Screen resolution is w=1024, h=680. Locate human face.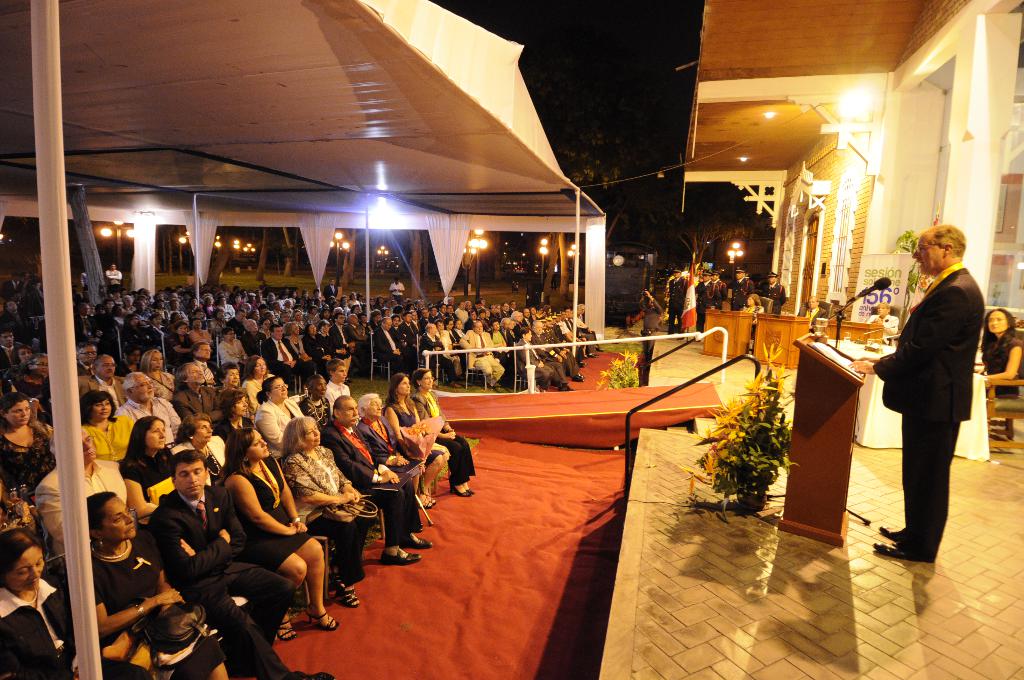
<region>221, 296, 228, 304</region>.
